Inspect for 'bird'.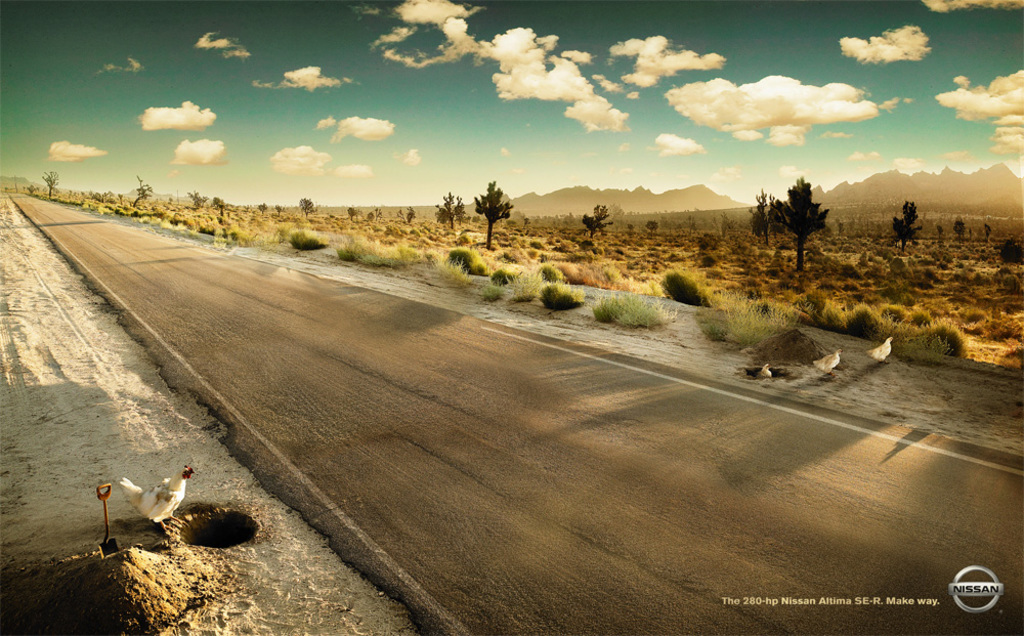
Inspection: rect(118, 464, 197, 536).
